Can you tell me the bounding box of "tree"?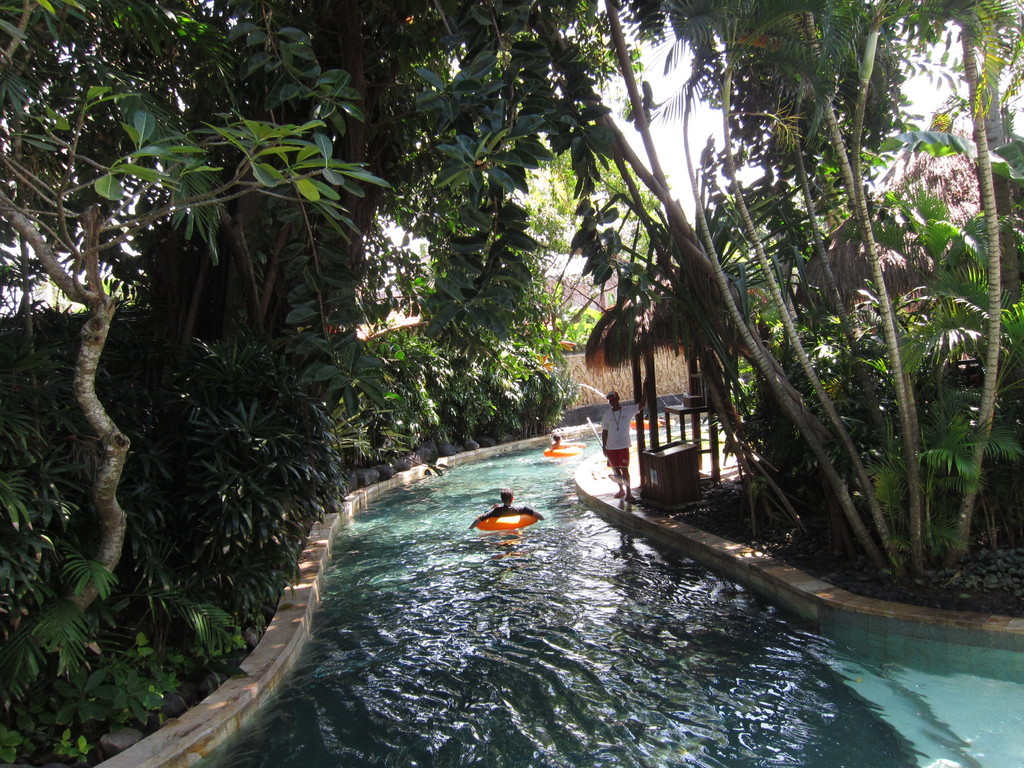
413,0,1023,607.
